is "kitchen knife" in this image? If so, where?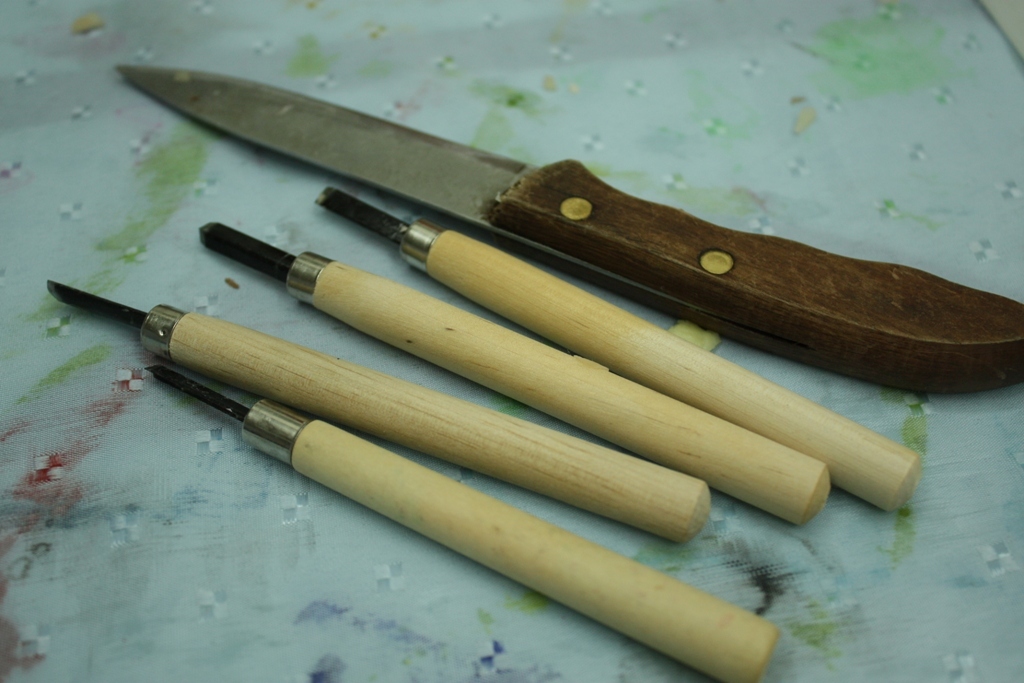
Yes, at <bbox>118, 60, 1023, 401</bbox>.
